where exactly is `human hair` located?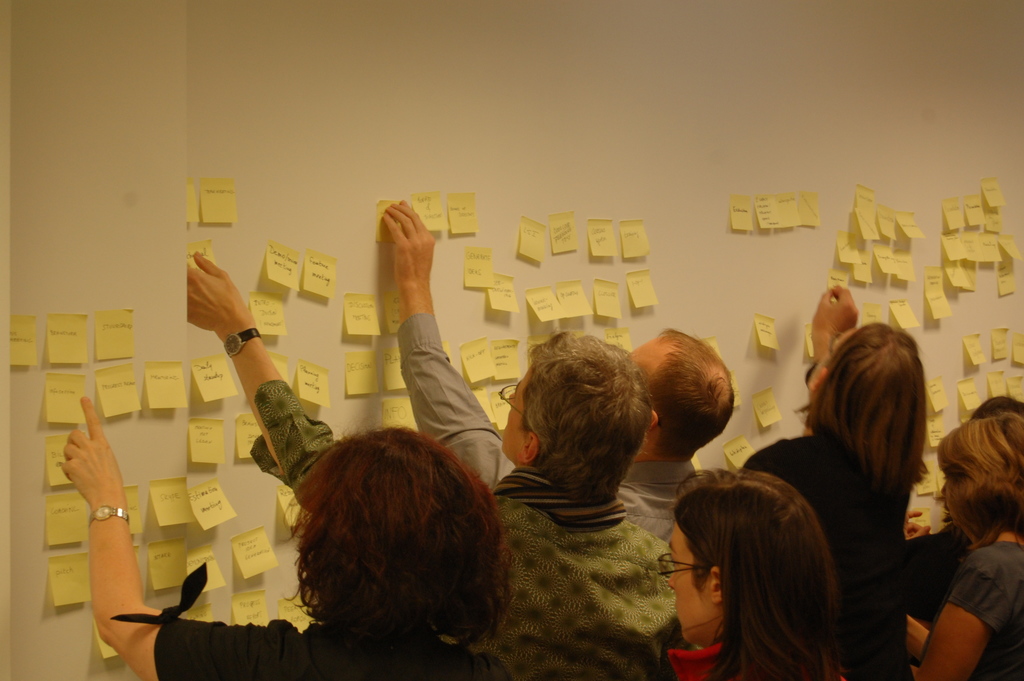
Its bounding box is BBox(282, 422, 516, 650).
